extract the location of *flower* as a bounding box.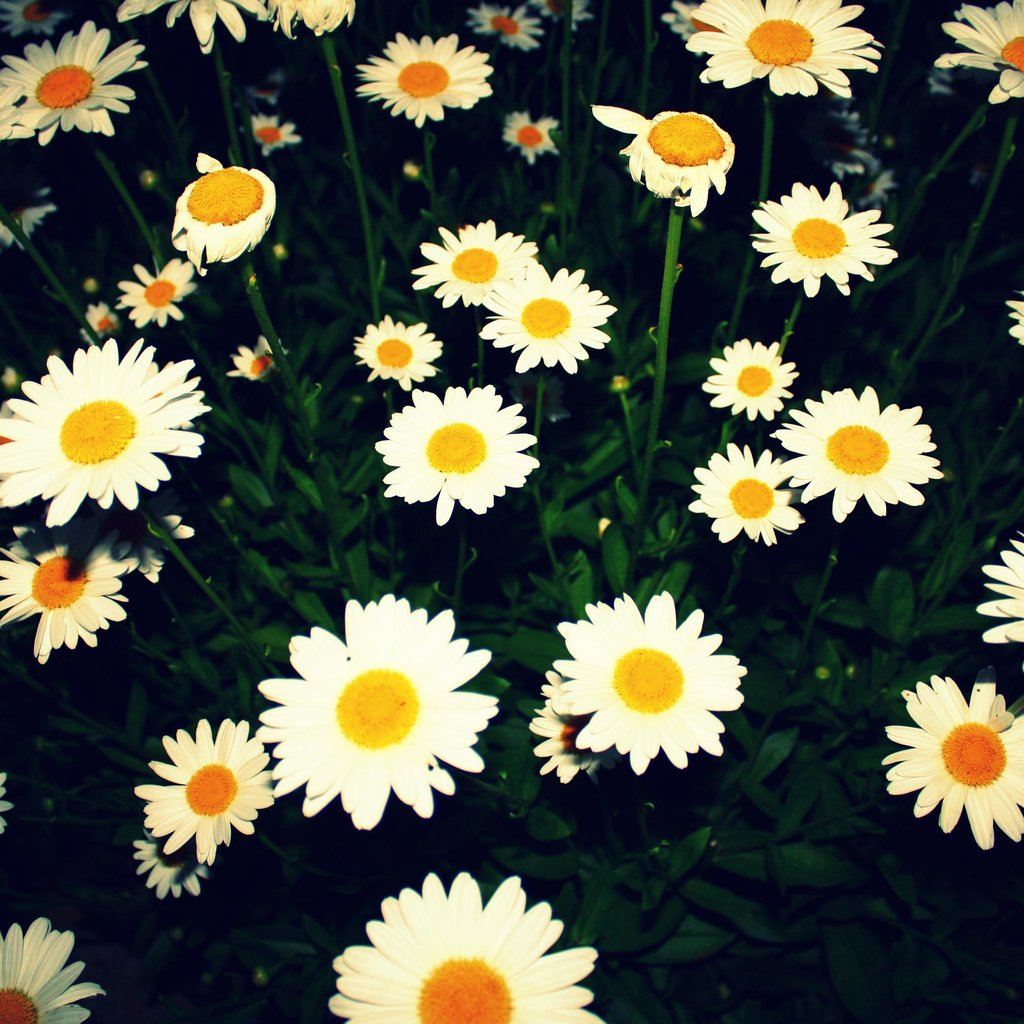
<bbox>0, 520, 165, 672</bbox>.
